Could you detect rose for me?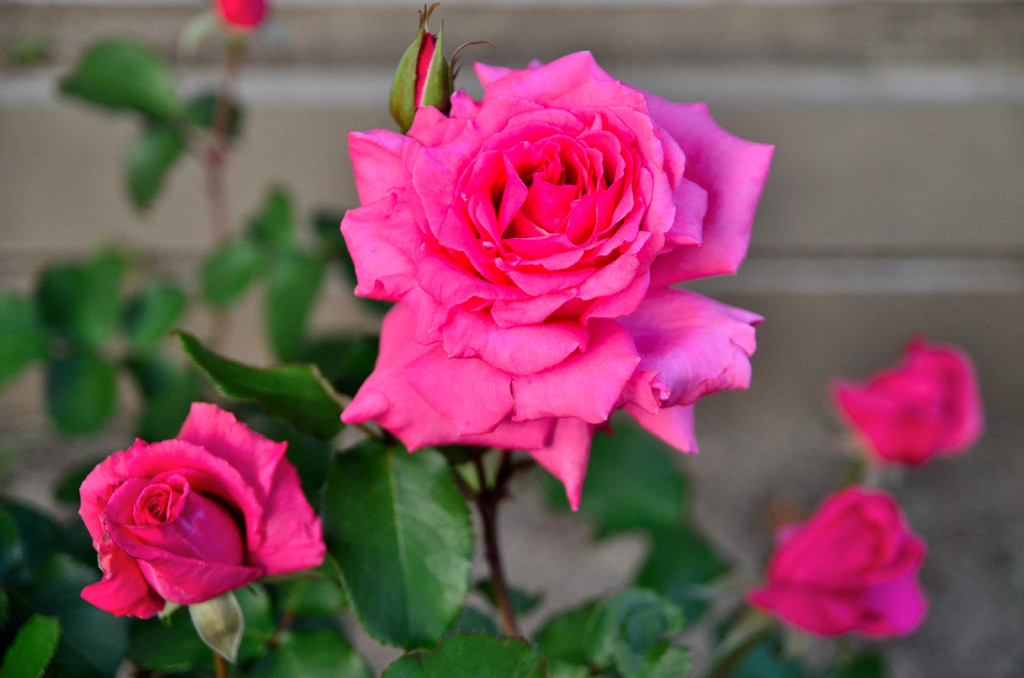
Detection result: (831, 334, 989, 467).
